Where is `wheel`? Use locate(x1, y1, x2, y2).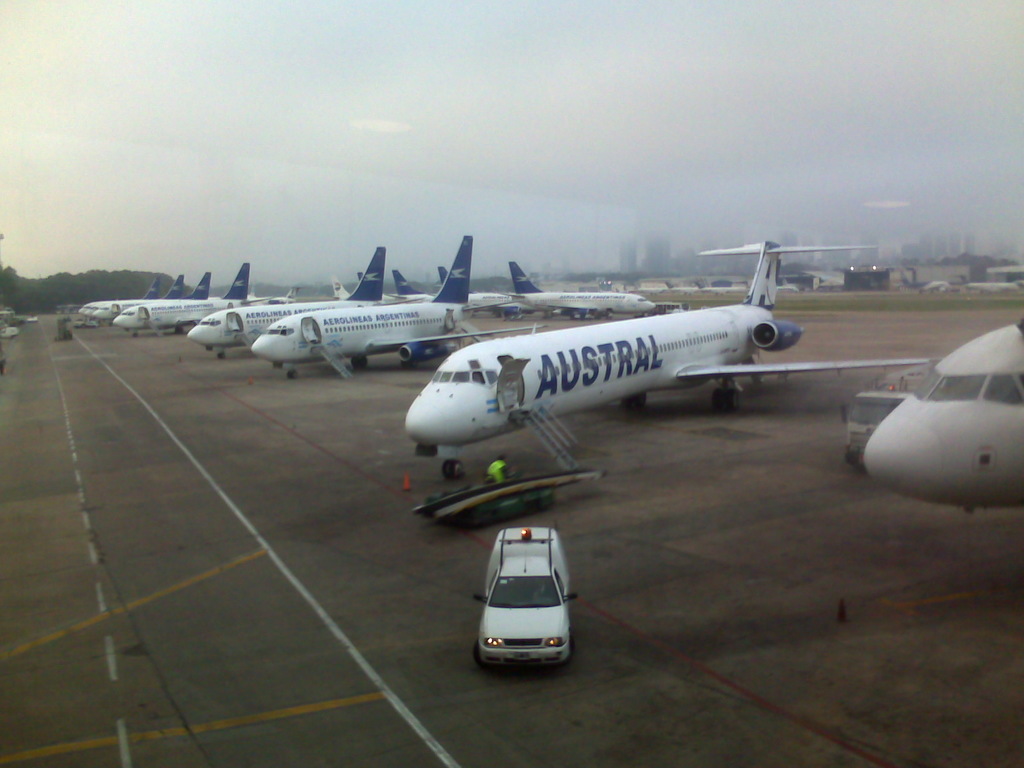
locate(723, 384, 739, 413).
